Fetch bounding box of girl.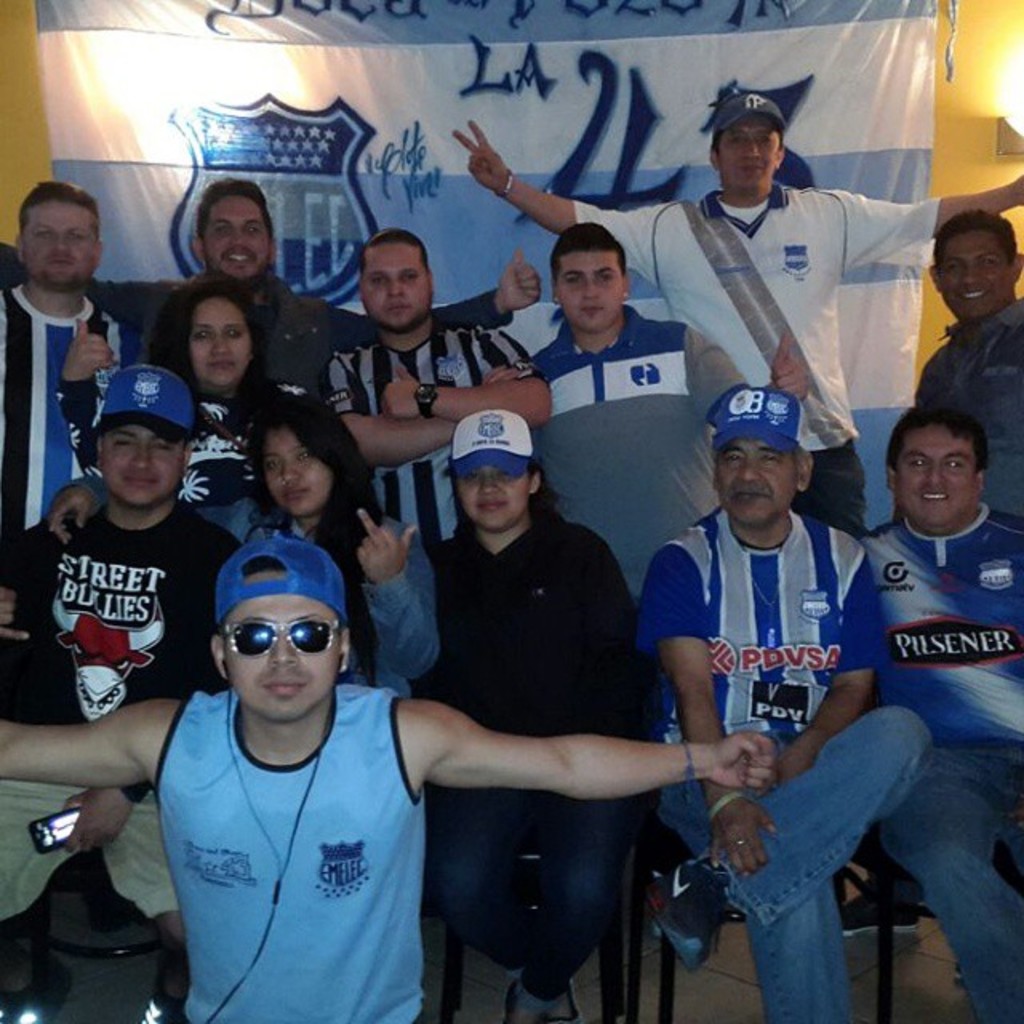
Bbox: l=248, t=408, r=440, b=696.
